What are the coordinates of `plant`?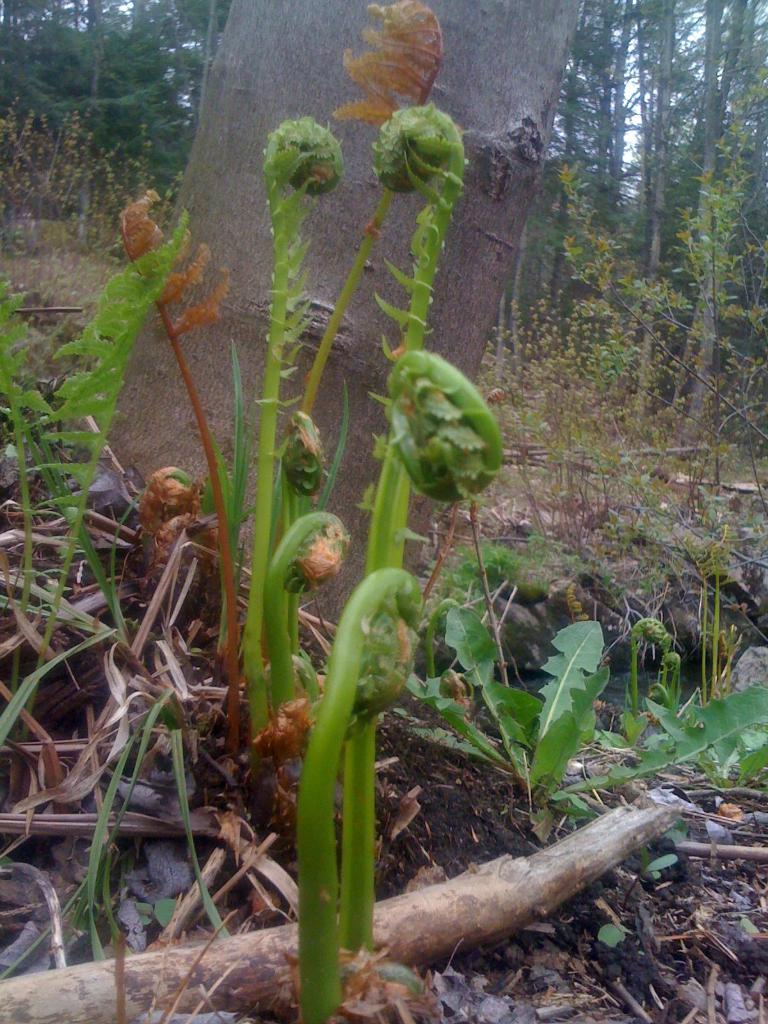
[2,0,231,314].
